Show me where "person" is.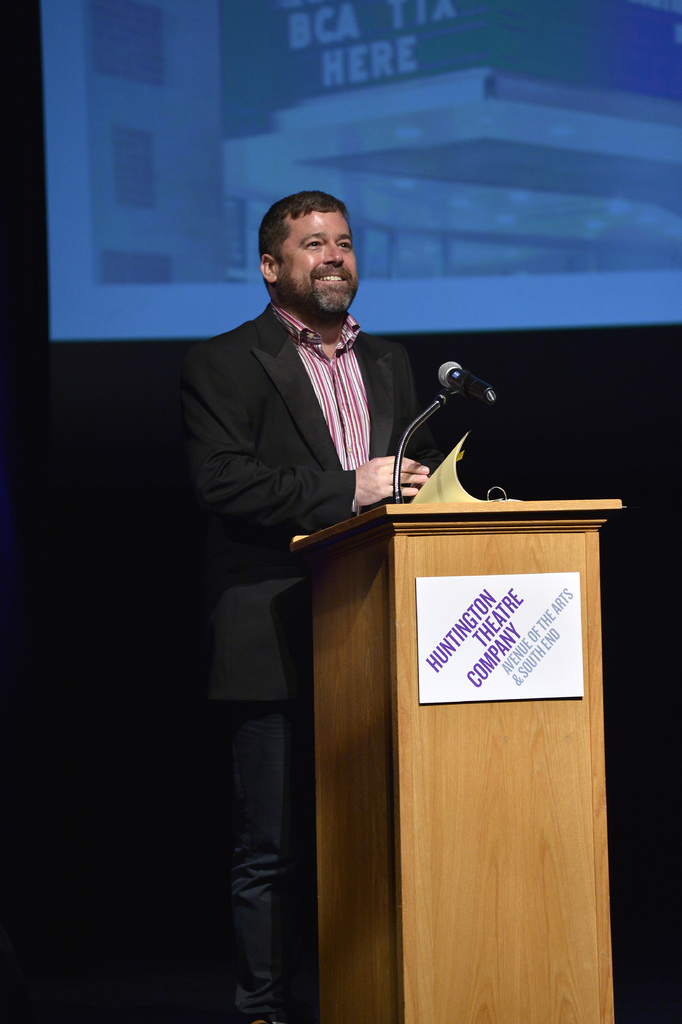
"person" is at 197 93 391 1009.
